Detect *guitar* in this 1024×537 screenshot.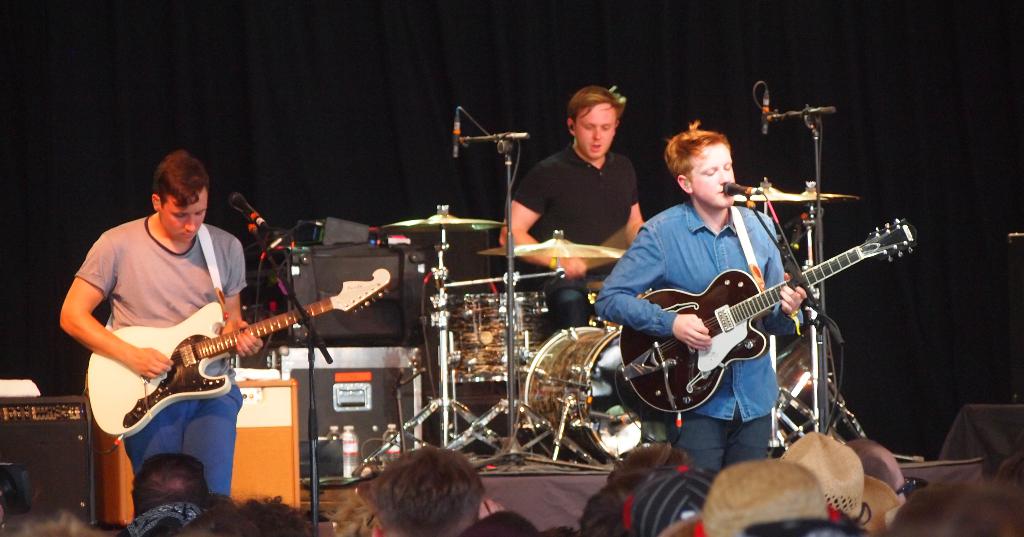
Detection: pyautogui.locateOnScreen(87, 266, 397, 444).
